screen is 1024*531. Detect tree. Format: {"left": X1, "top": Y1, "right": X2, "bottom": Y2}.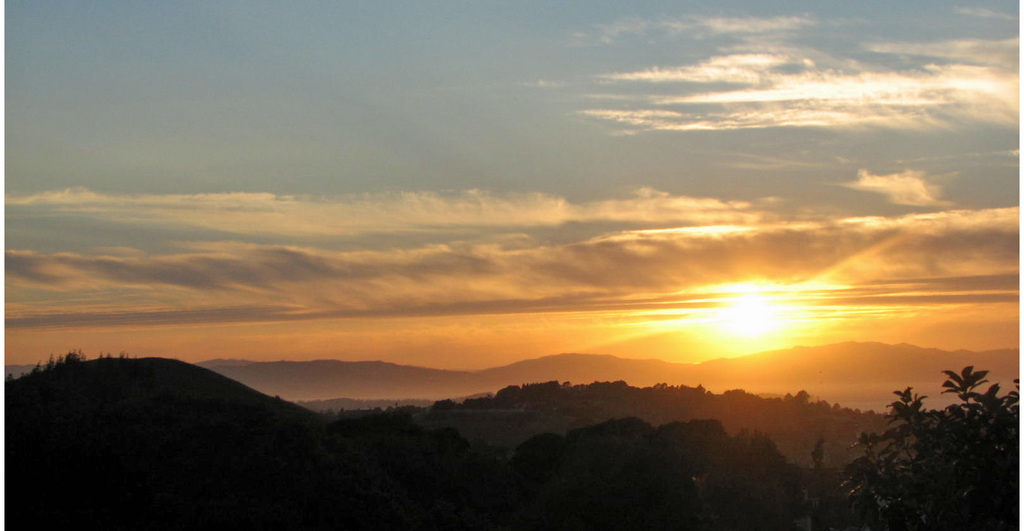
{"left": 116, "top": 352, "right": 124, "bottom": 359}.
